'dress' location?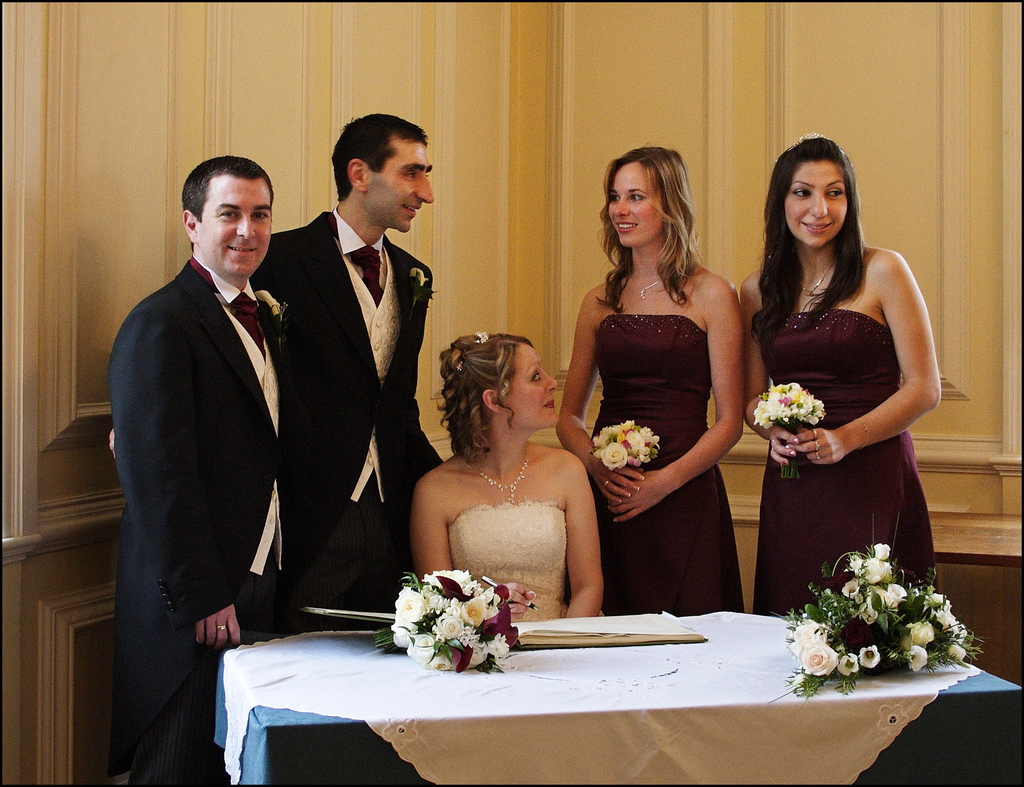
x1=752 y1=308 x2=935 y2=620
